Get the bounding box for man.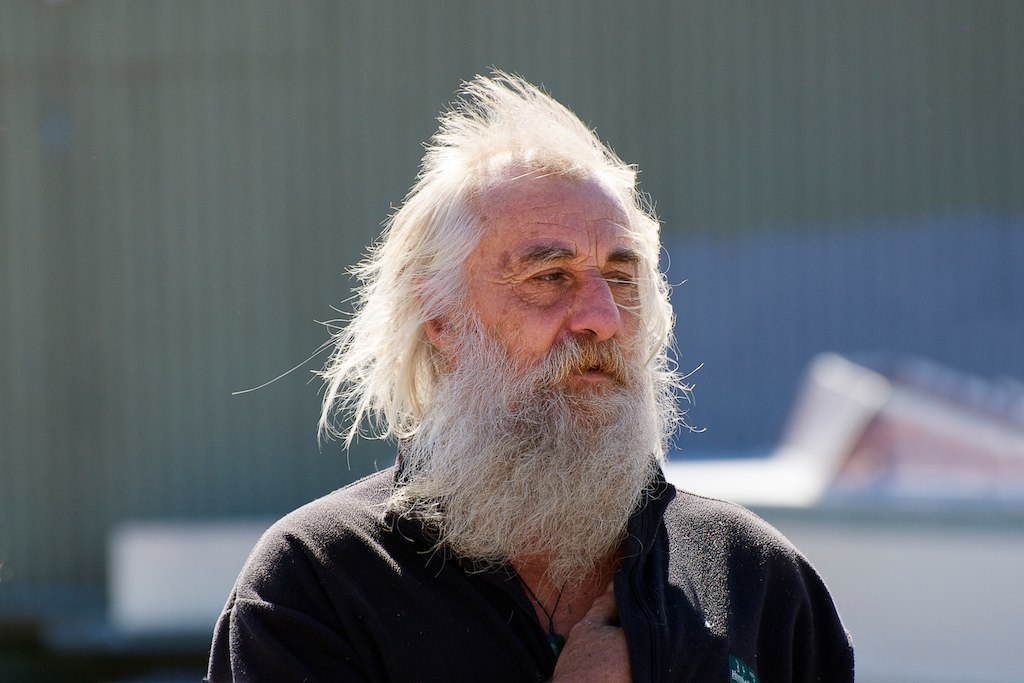
198/62/866/682.
